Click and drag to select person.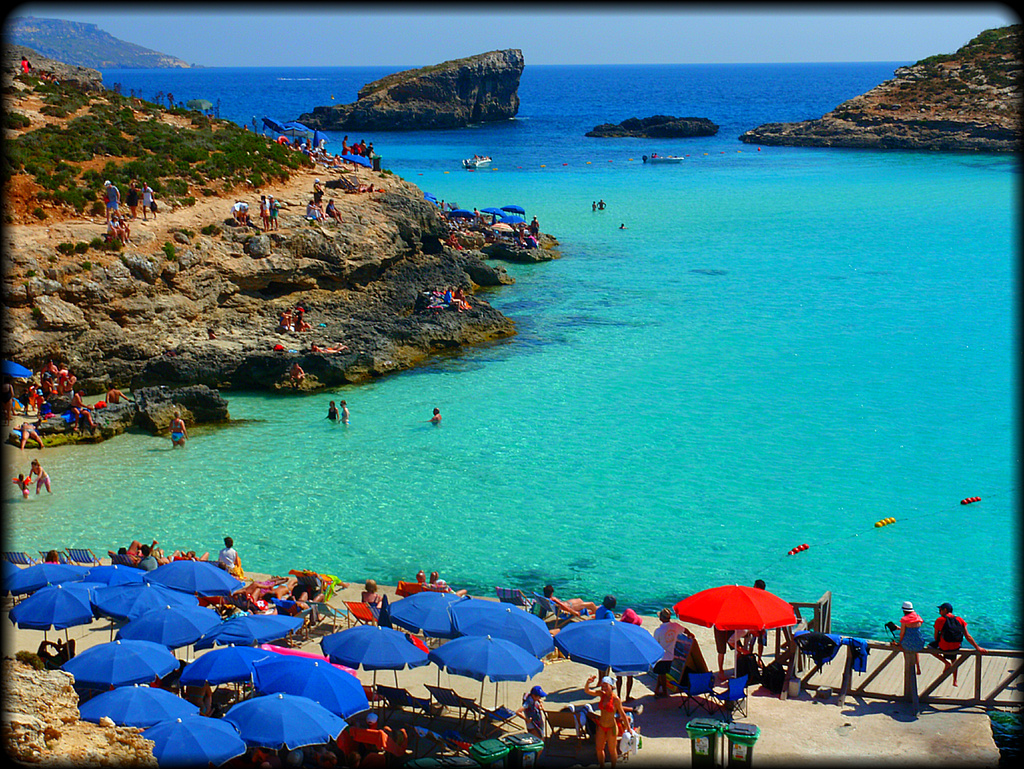
Selection: [x1=305, y1=200, x2=324, y2=225].
